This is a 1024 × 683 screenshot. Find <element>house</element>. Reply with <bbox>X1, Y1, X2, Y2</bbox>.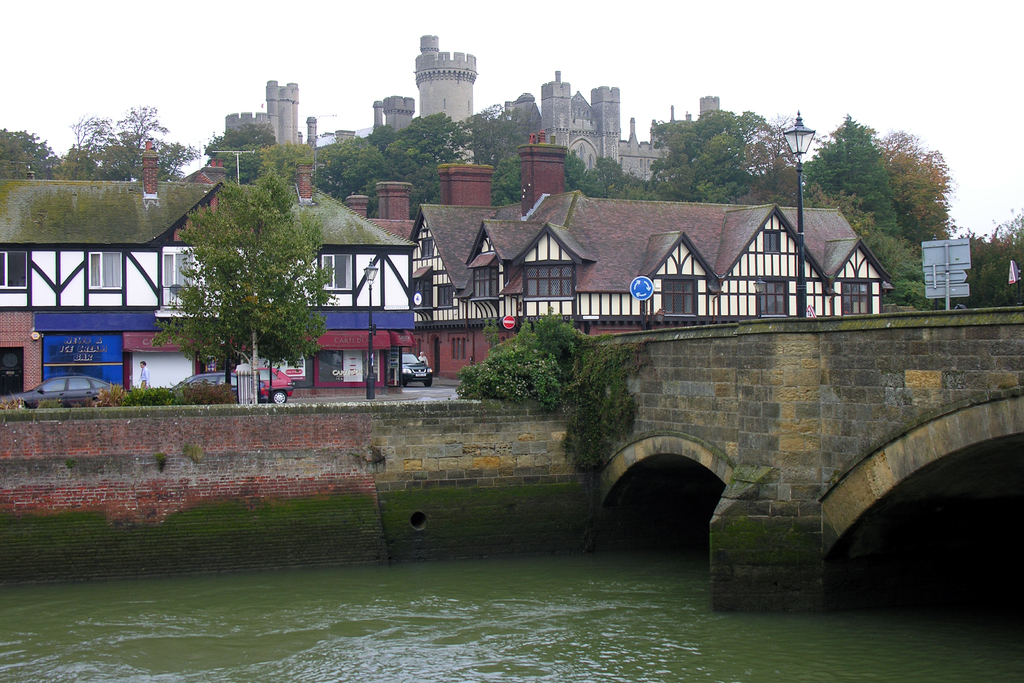
<bbox>369, 33, 479, 133</bbox>.
